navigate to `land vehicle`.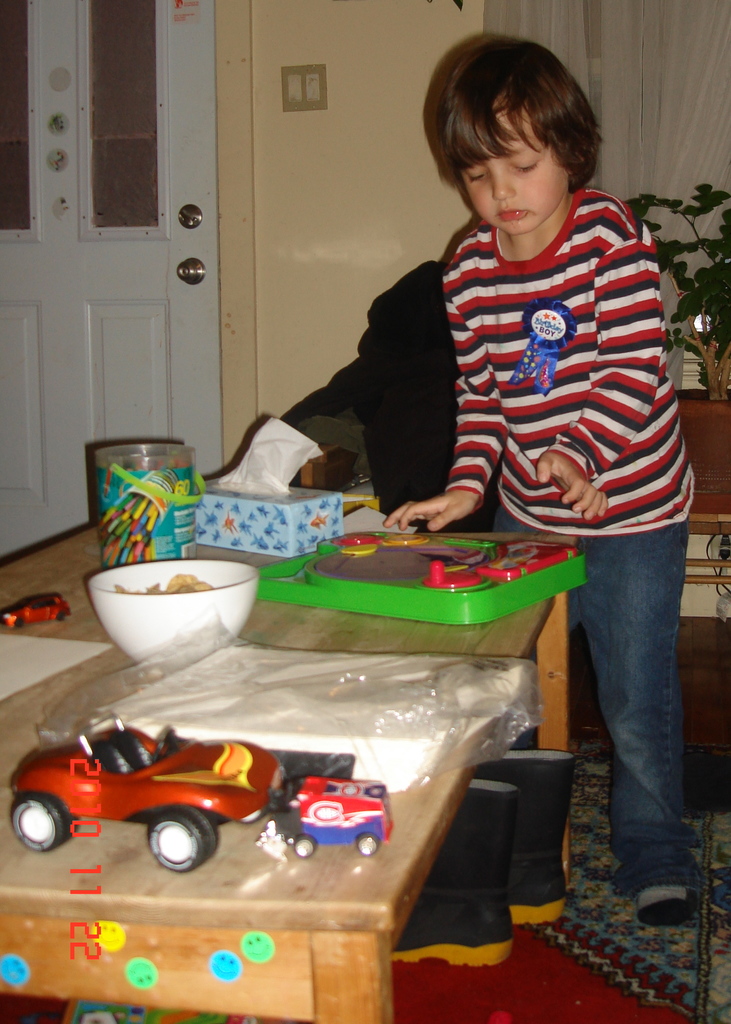
Navigation target: select_region(1, 593, 72, 627).
